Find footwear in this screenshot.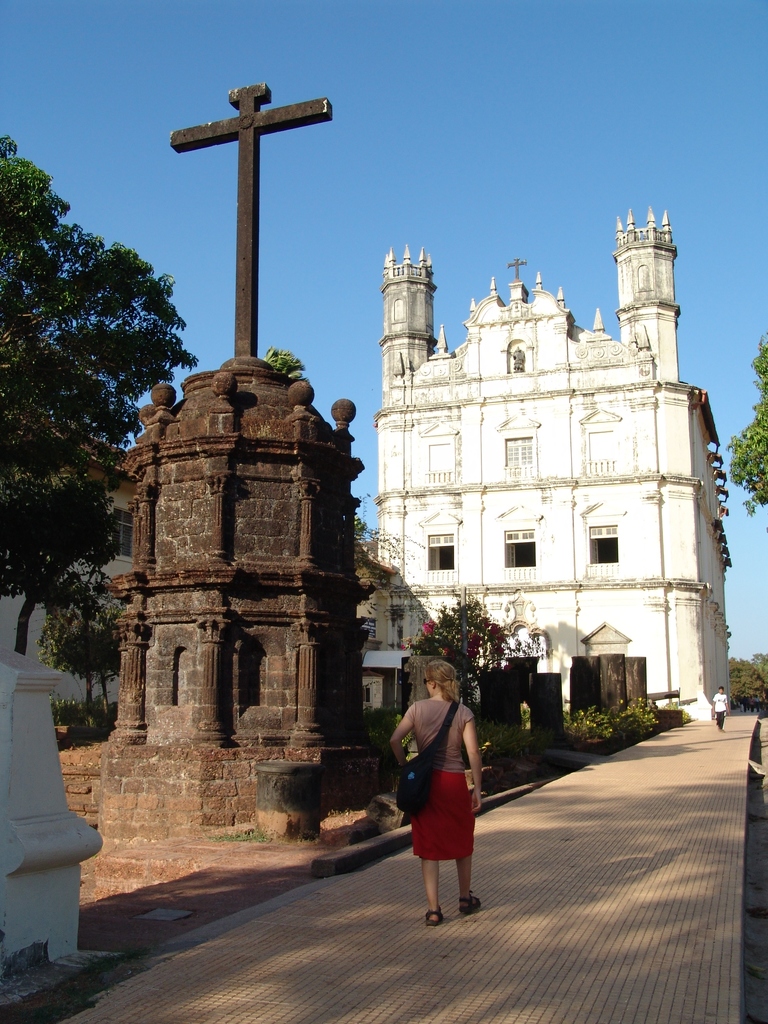
The bounding box for footwear is (421,911,439,924).
